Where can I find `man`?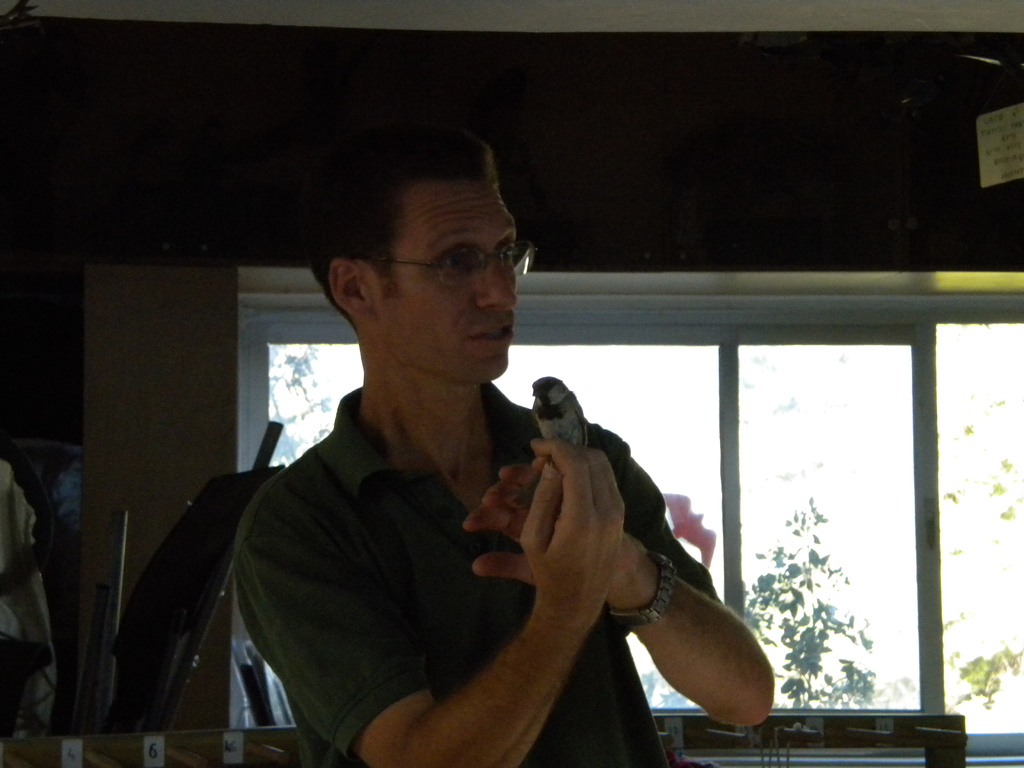
You can find it at rect(182, 166, 790, 755).
